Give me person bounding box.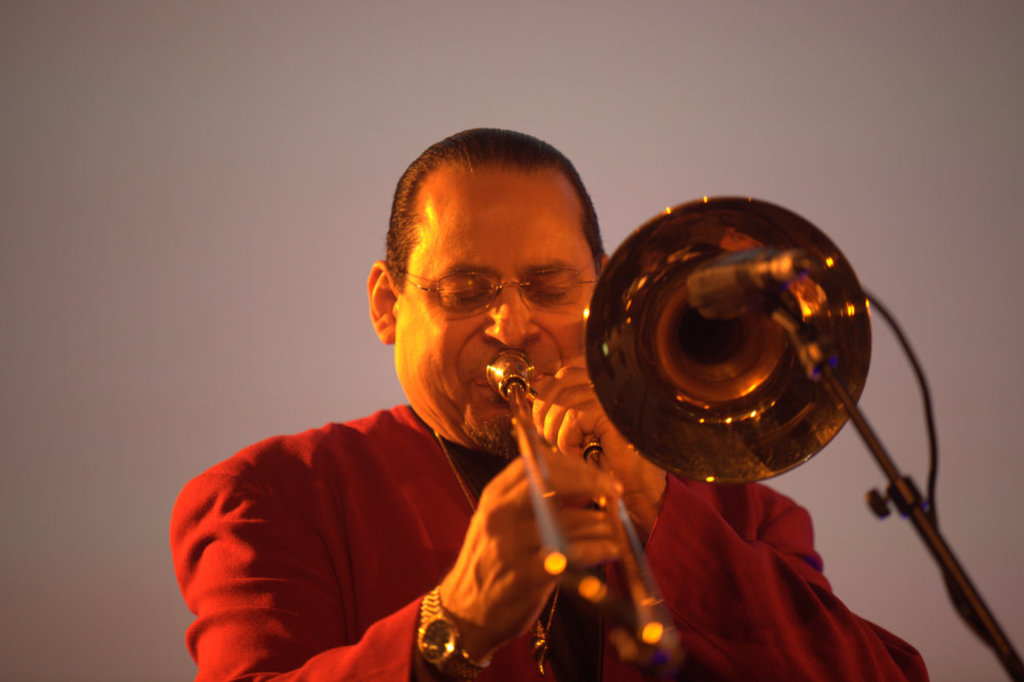
<bbox>245, 102, 810, 681</bbox>.
